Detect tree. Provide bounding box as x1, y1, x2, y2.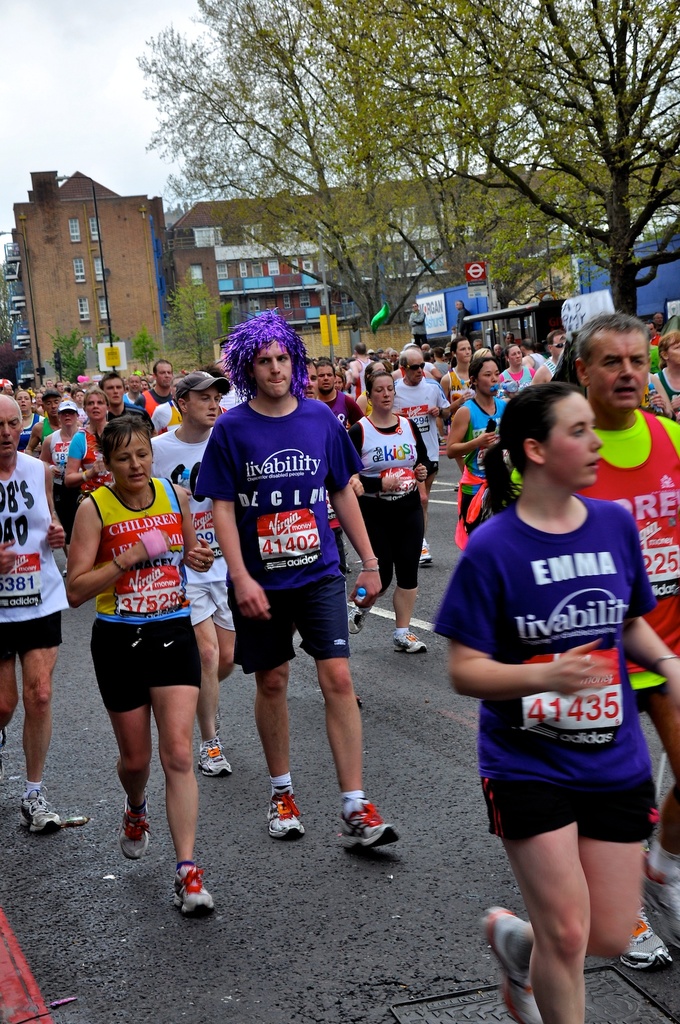
126, 326, 150, 371.
